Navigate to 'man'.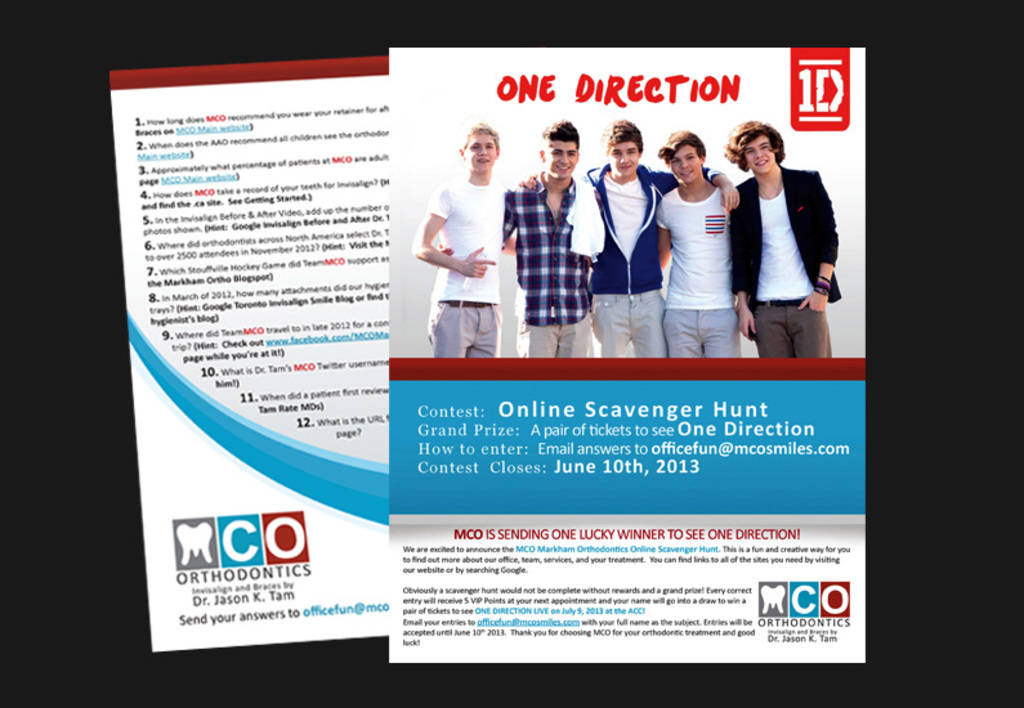
Navigation target: (643,120,746,359).
